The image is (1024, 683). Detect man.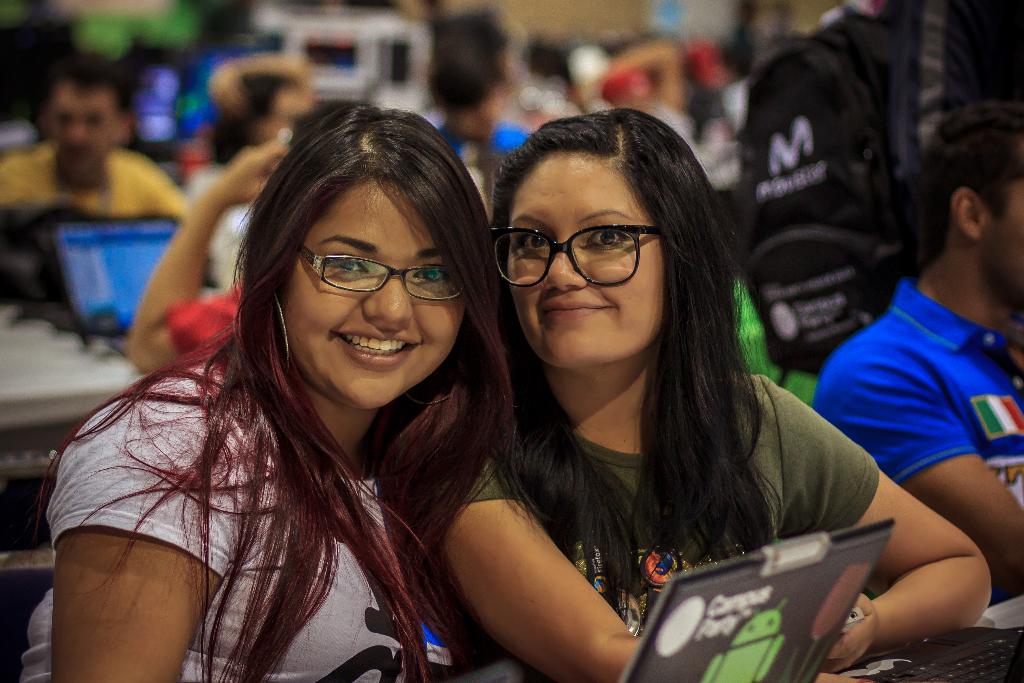
Detection: Rect(803, 118, 1023, 682).
